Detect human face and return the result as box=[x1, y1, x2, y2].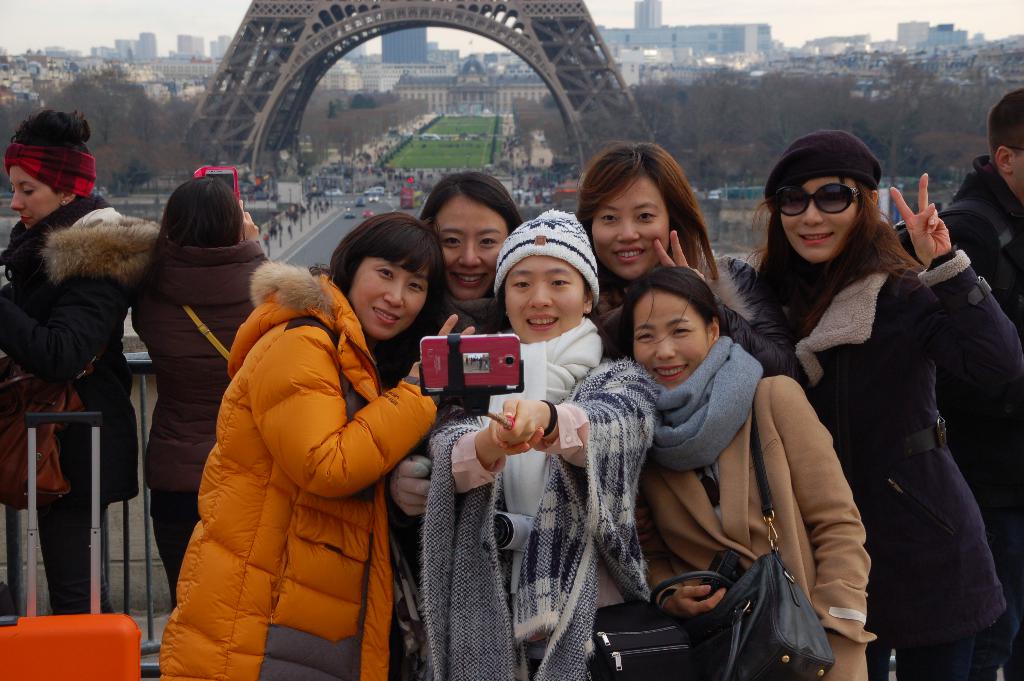
box=[502, 252, 584, 343].
